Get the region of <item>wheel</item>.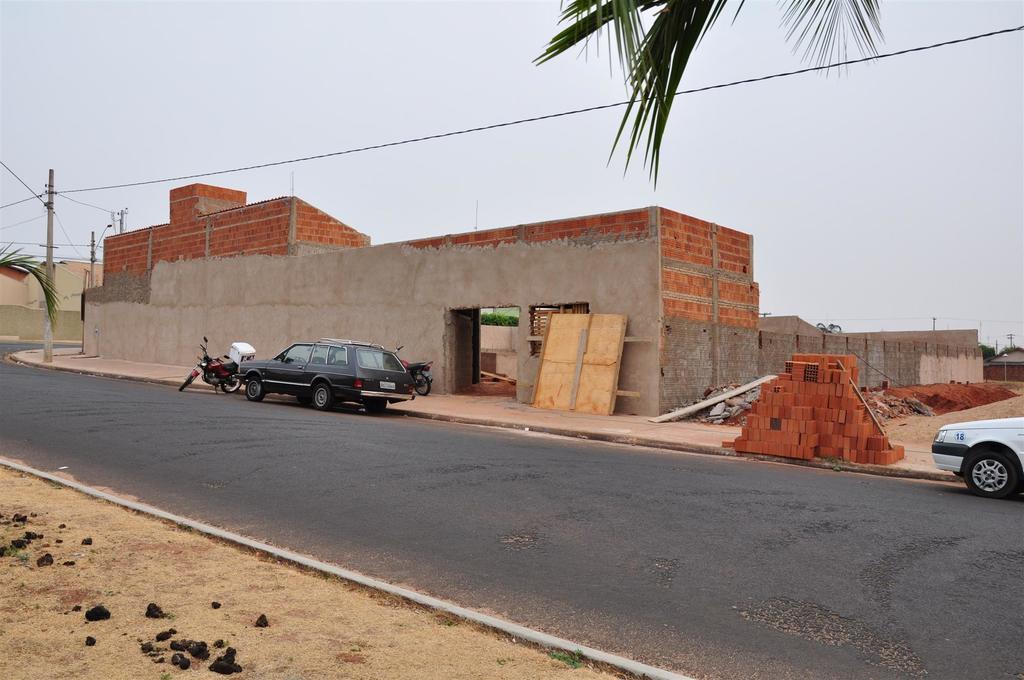
box(961, 446, 1016, 501).
